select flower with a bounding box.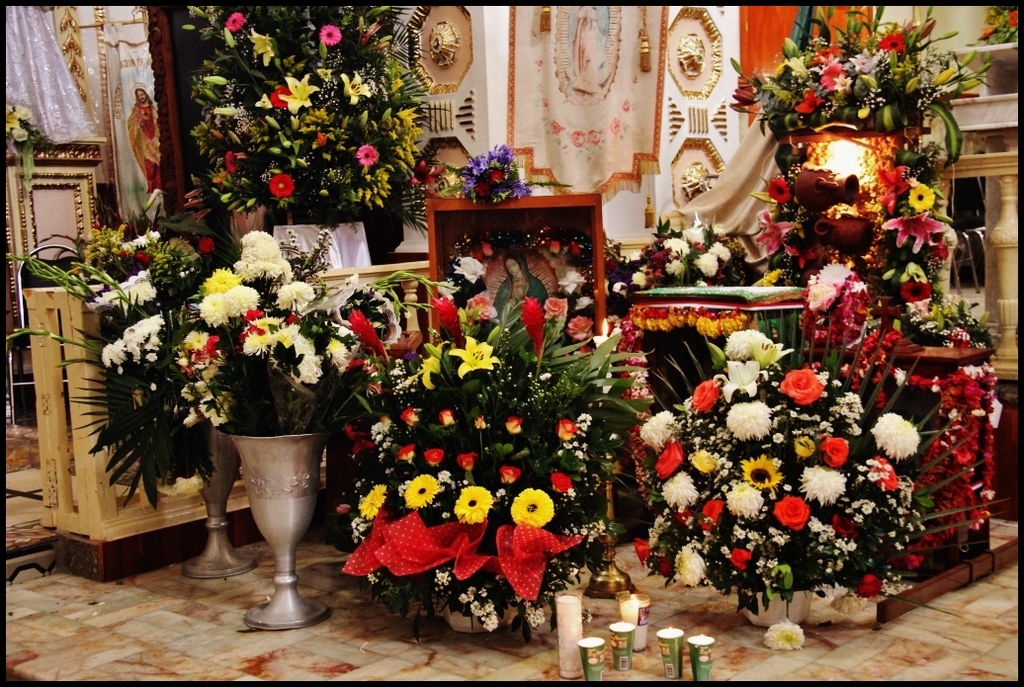
x1=276 y1=283 x2=318 y2=309.
